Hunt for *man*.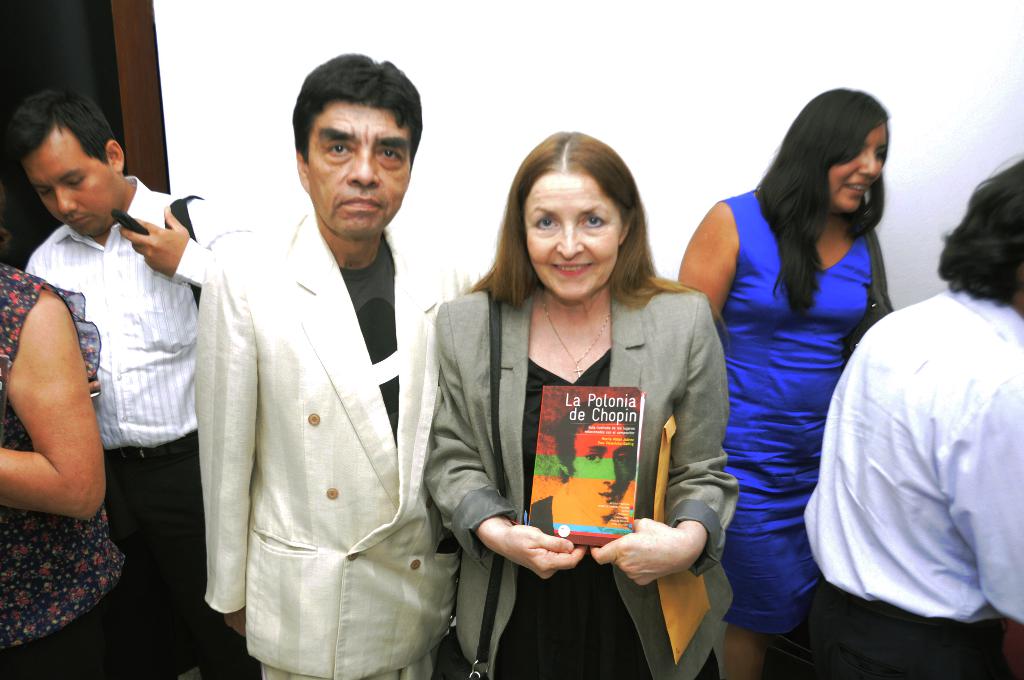
Hunted down at (194,45,459,670).
